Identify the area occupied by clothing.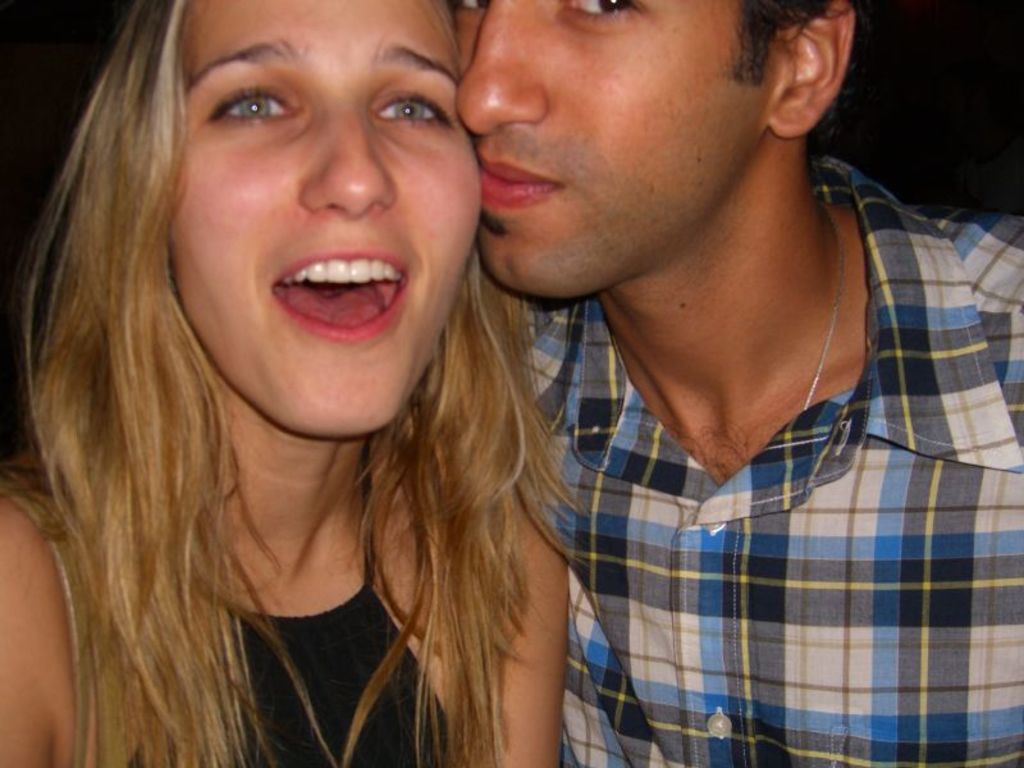
Area: box=[479, 143, 1023, 767].
